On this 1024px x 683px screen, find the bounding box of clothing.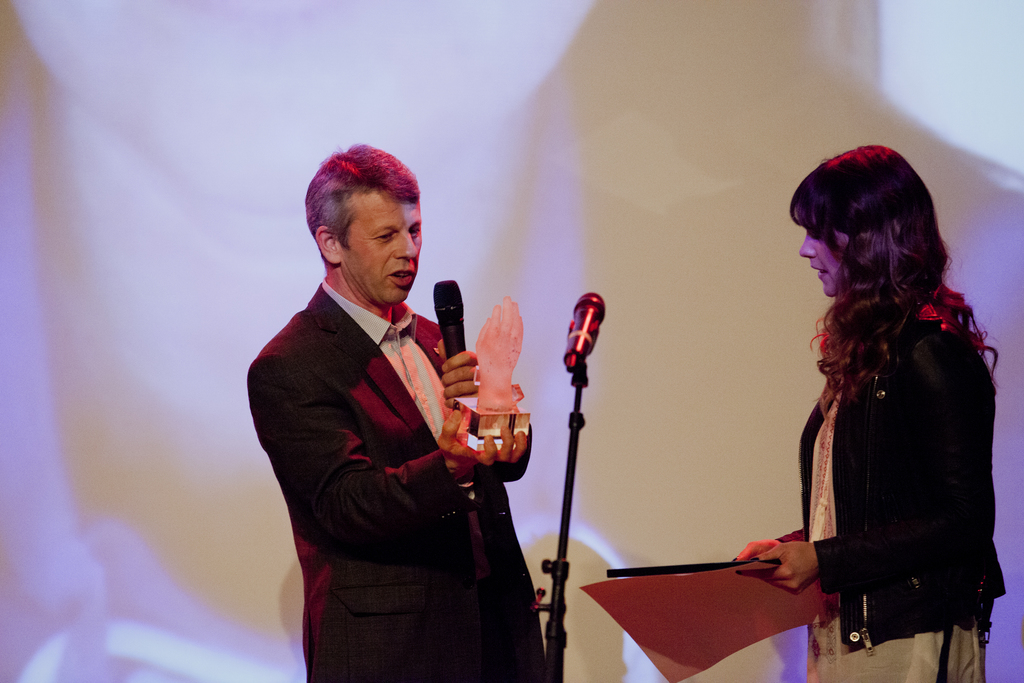
Bounding box: (248,288,540,682).
